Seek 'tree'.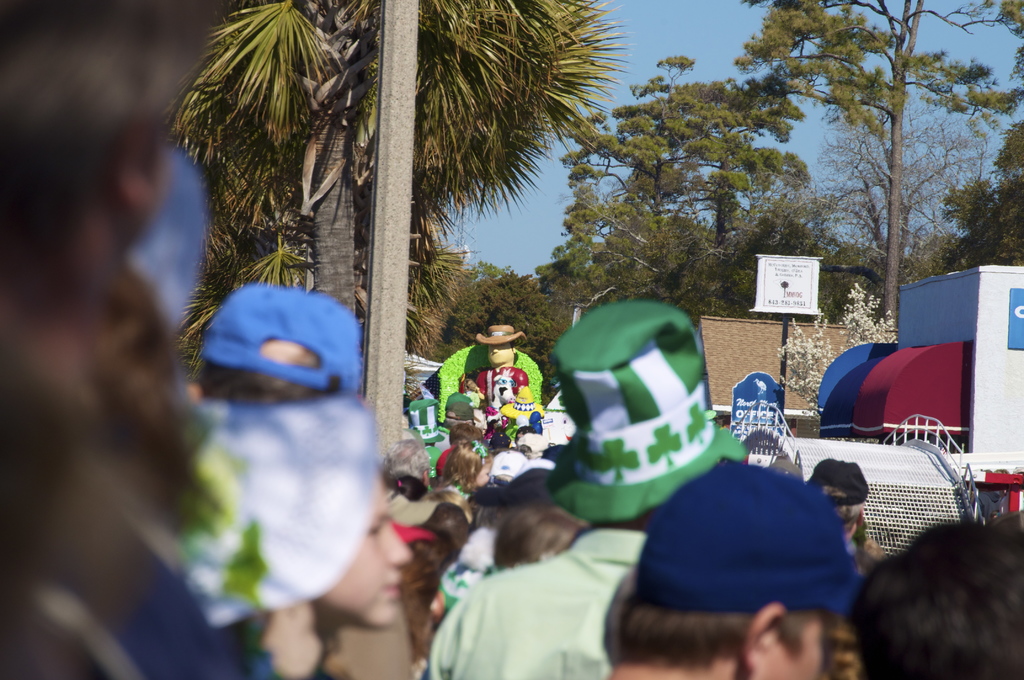
select_region(176, 0, 638, 379).
